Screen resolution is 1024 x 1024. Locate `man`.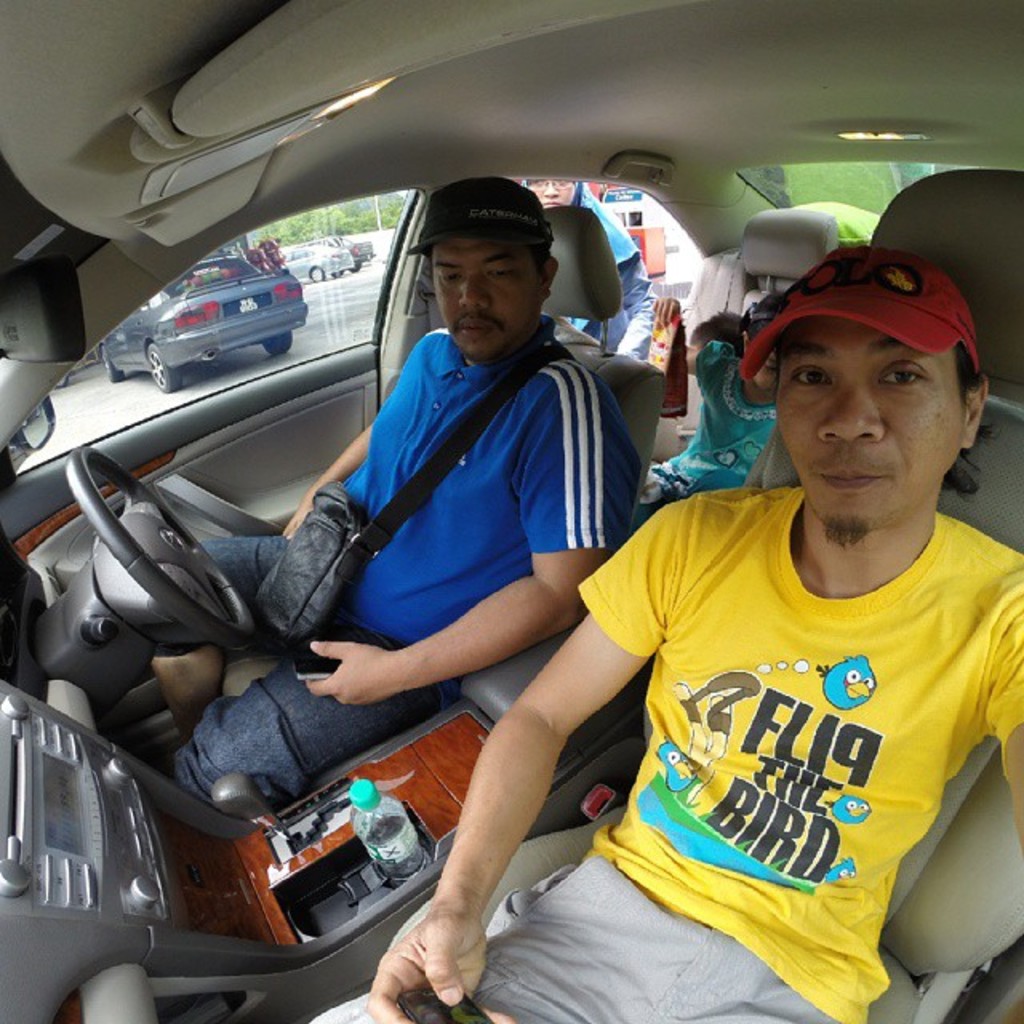
bbox(312, 240, 1022, 1022).
